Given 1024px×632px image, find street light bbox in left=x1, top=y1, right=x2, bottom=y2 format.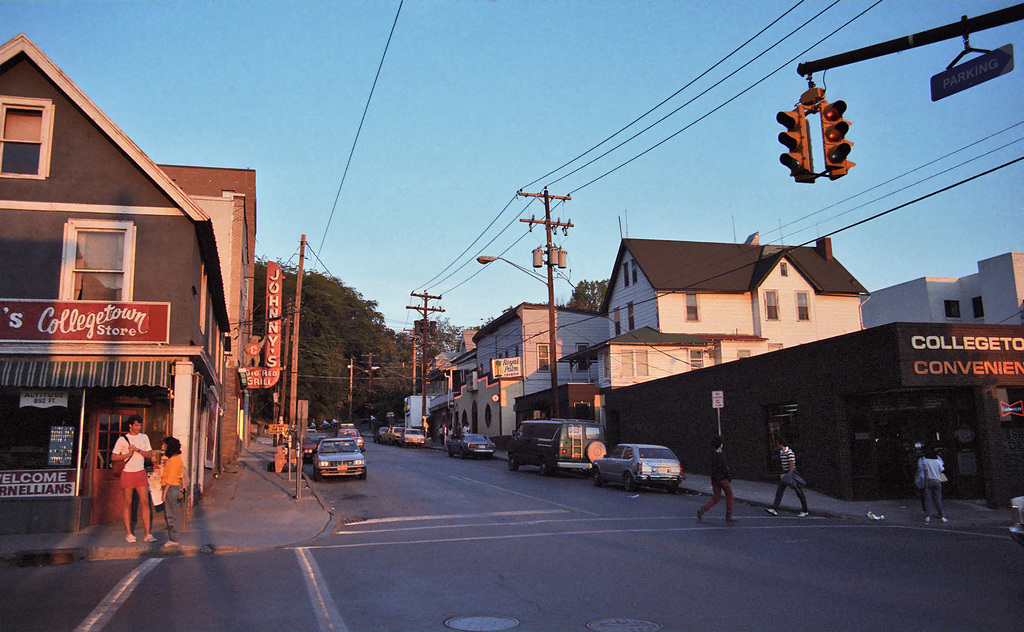
left=347, top=362, right=374, bottom=428.
